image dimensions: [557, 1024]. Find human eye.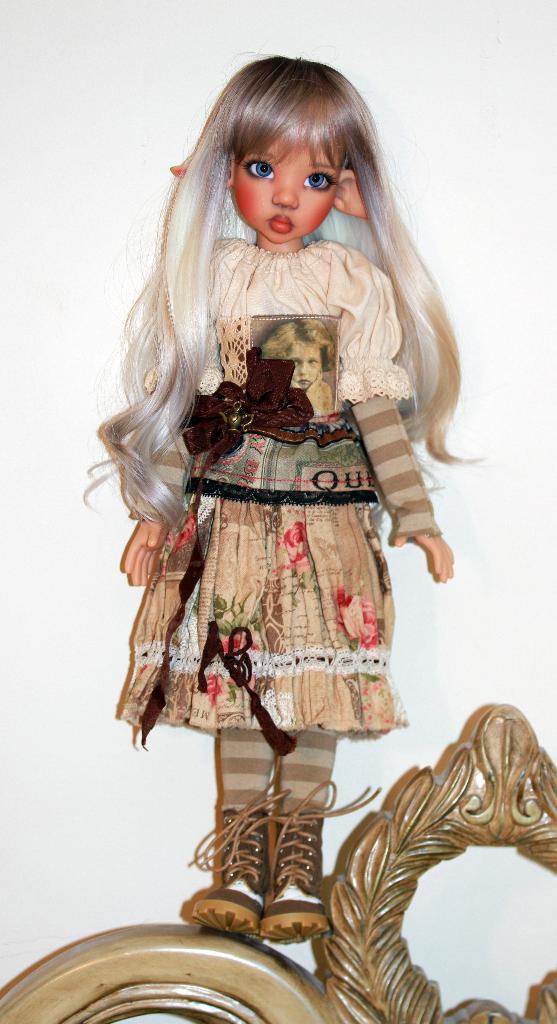
238/156/279/182.
